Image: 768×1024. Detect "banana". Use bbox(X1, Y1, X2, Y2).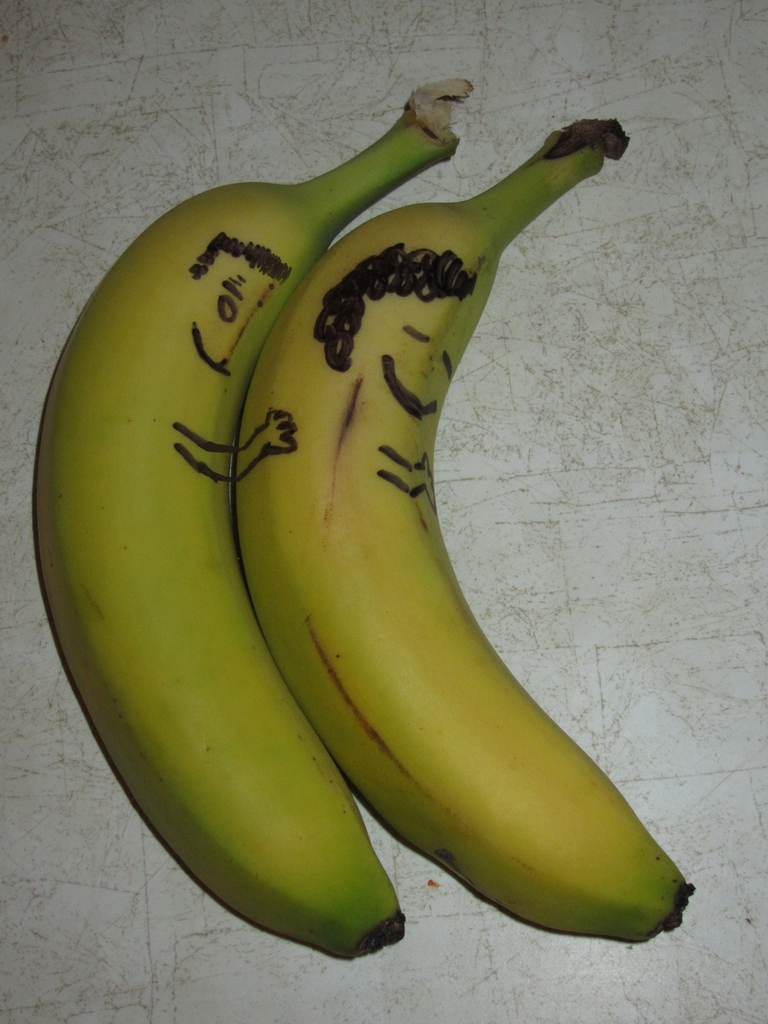
bbox(33, 76, 462, 963).
